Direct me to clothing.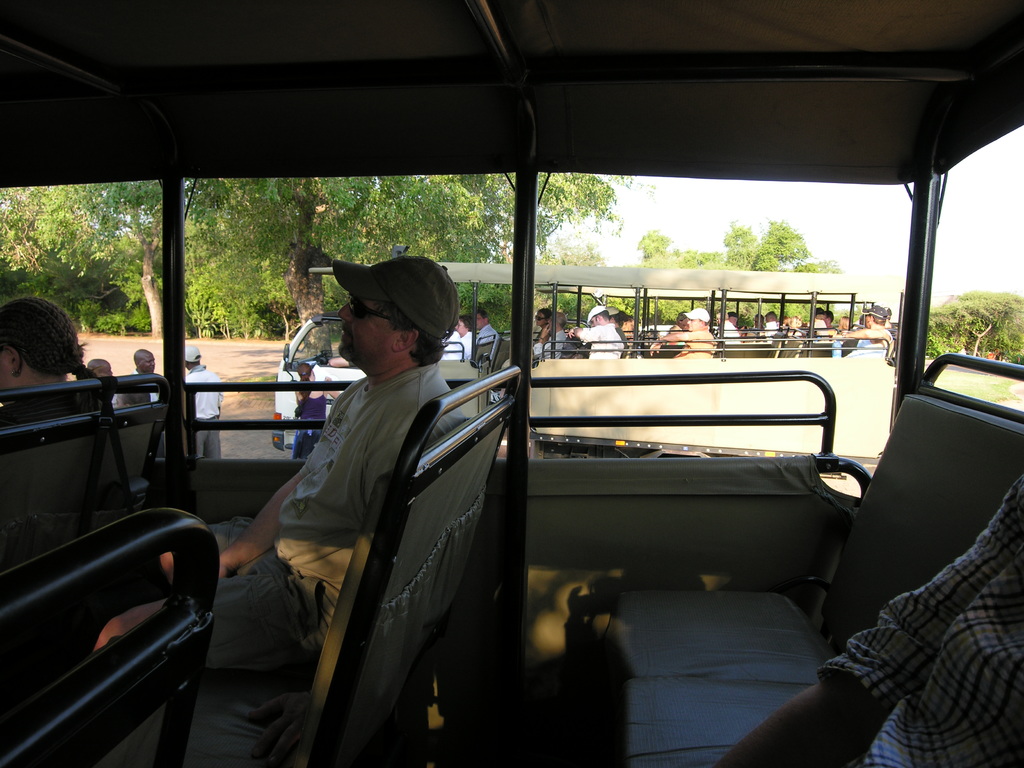
Direction: <bbox>443, 332, 470, 357</bbox>.
